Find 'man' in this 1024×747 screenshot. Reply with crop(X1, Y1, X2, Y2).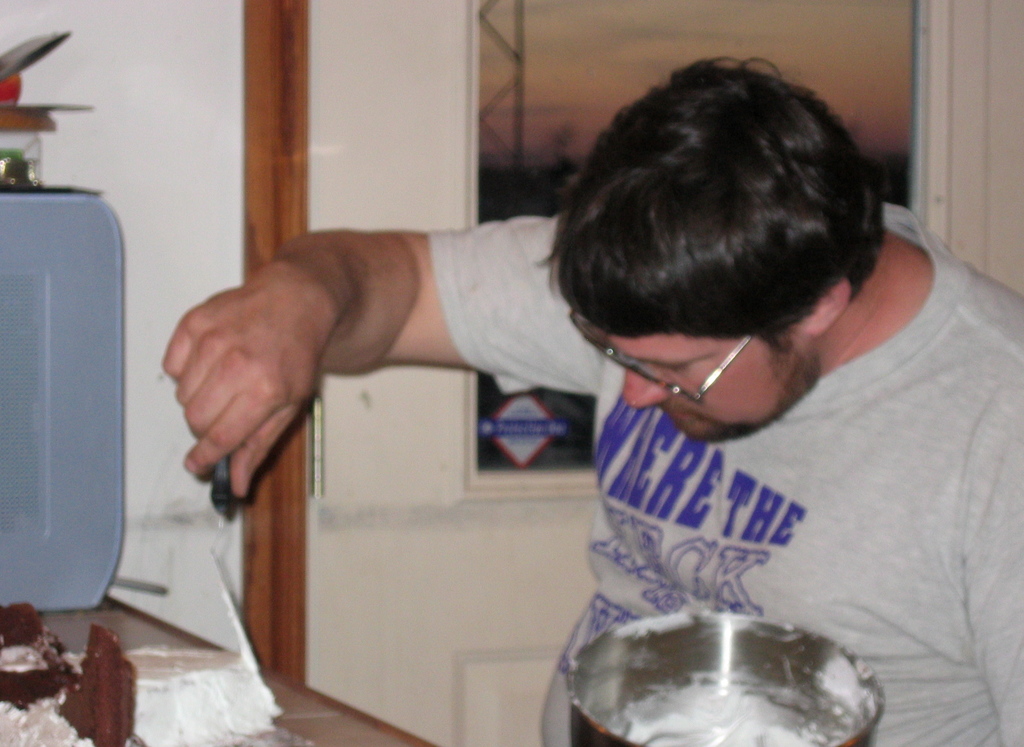
crop(199, 63, 996, 718).
